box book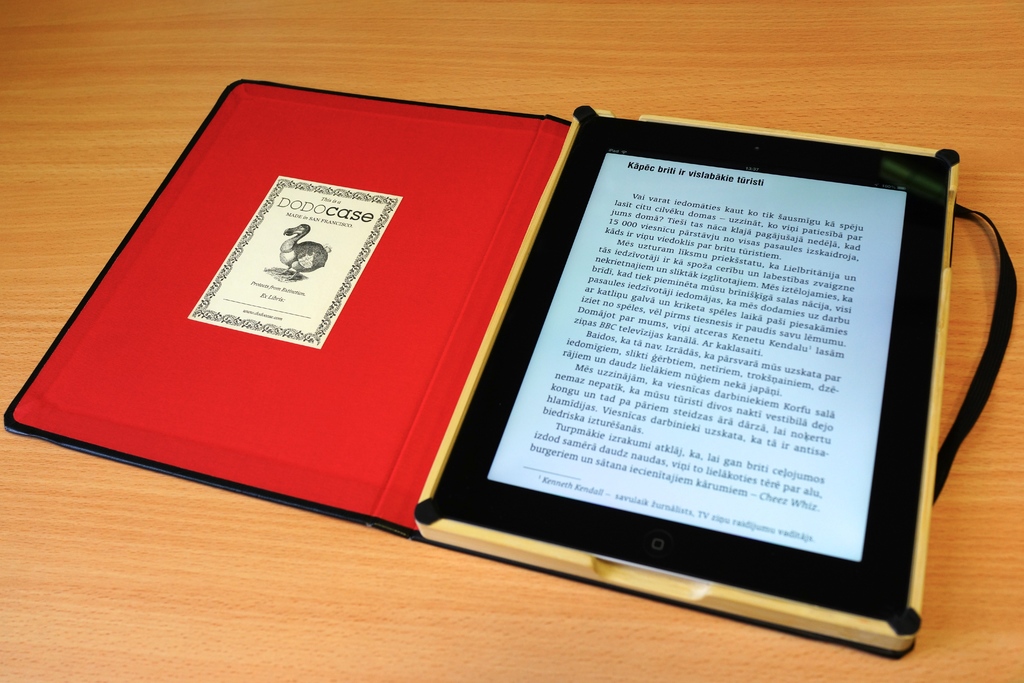
Rect(117, 111, 1023, 620)
